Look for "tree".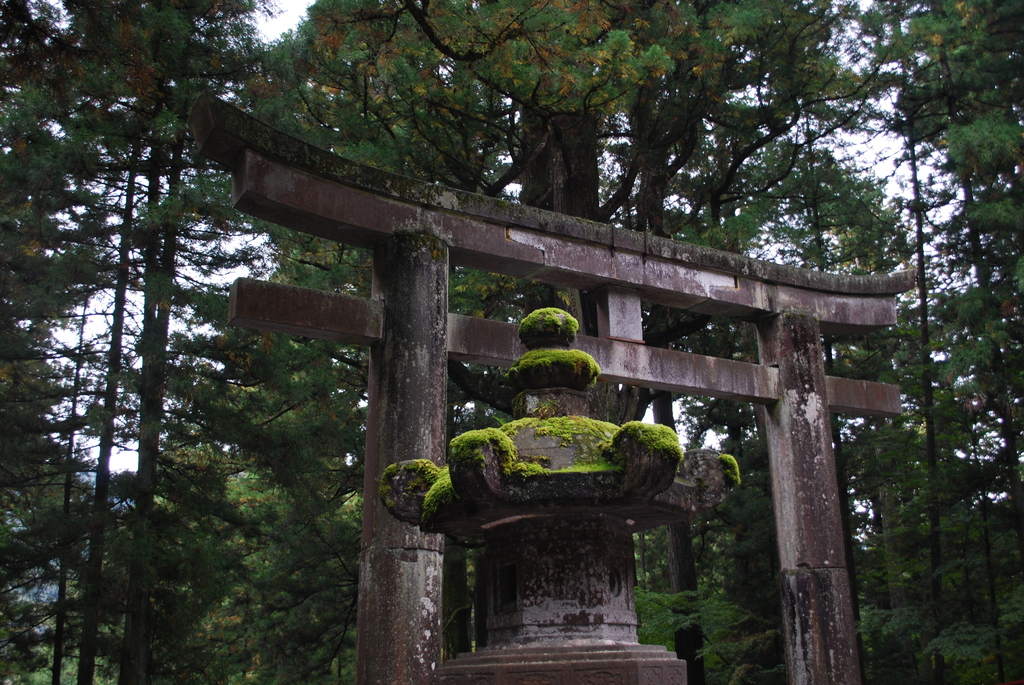
Found: [876,0,1023,684].
